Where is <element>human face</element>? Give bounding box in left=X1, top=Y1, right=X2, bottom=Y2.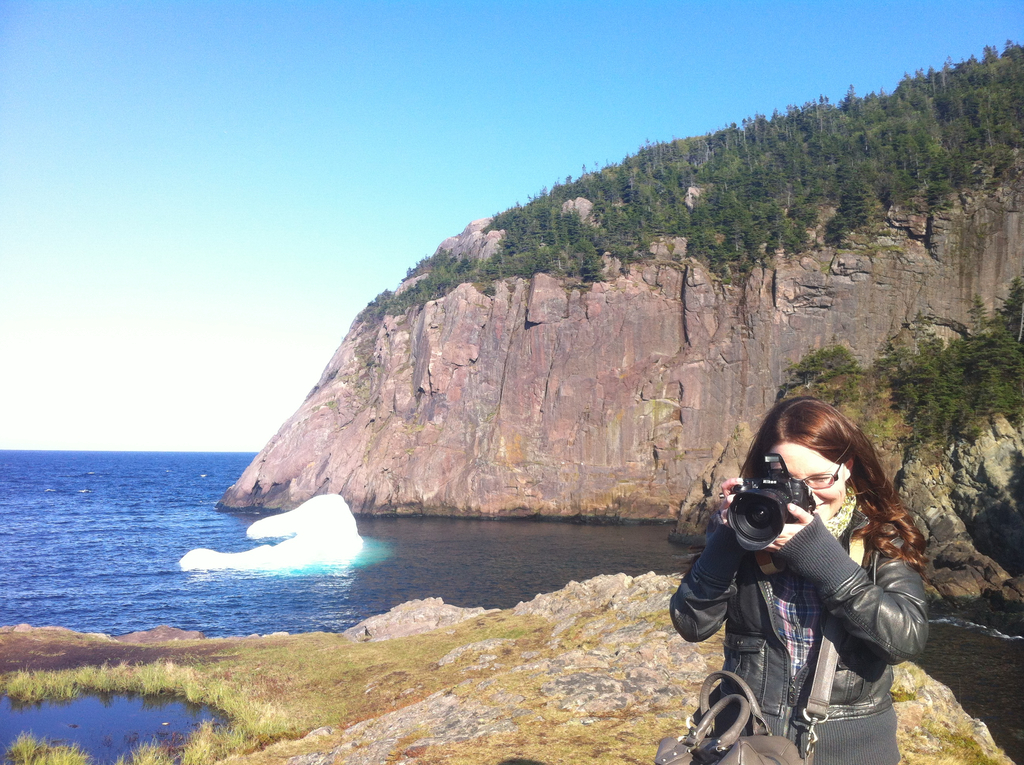
left=767, top=444, right=844, bottom=524.
